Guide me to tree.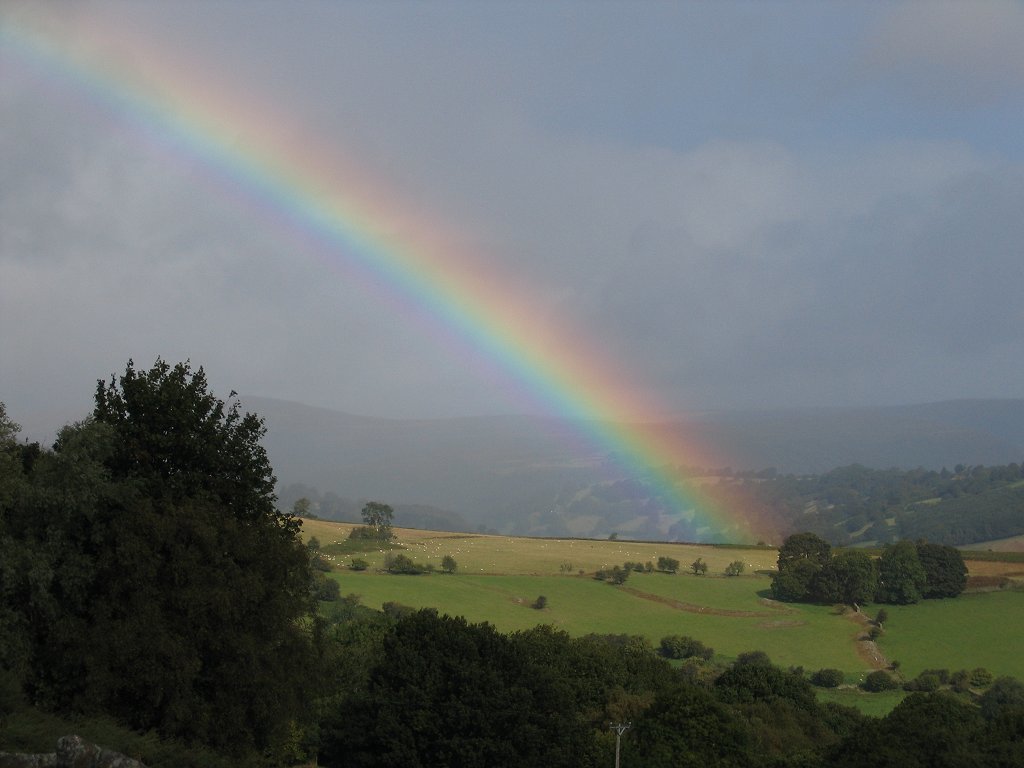
Guidance: (349, 600, 608, 767).
